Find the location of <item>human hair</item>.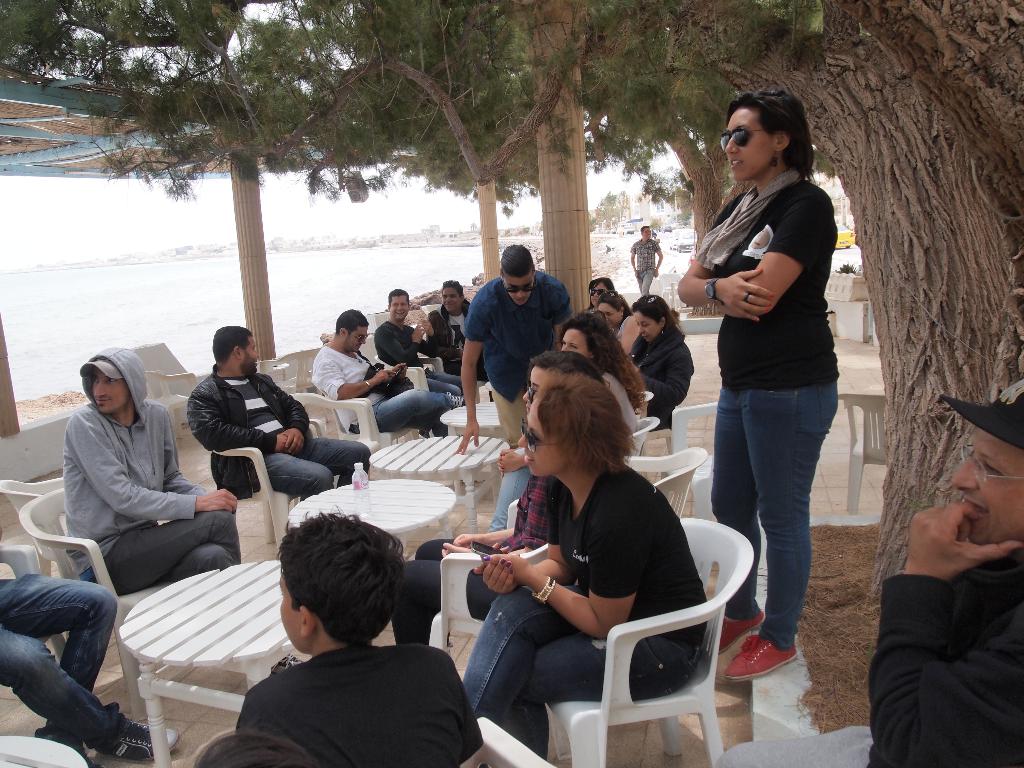
Location: 340:307:371:337.
